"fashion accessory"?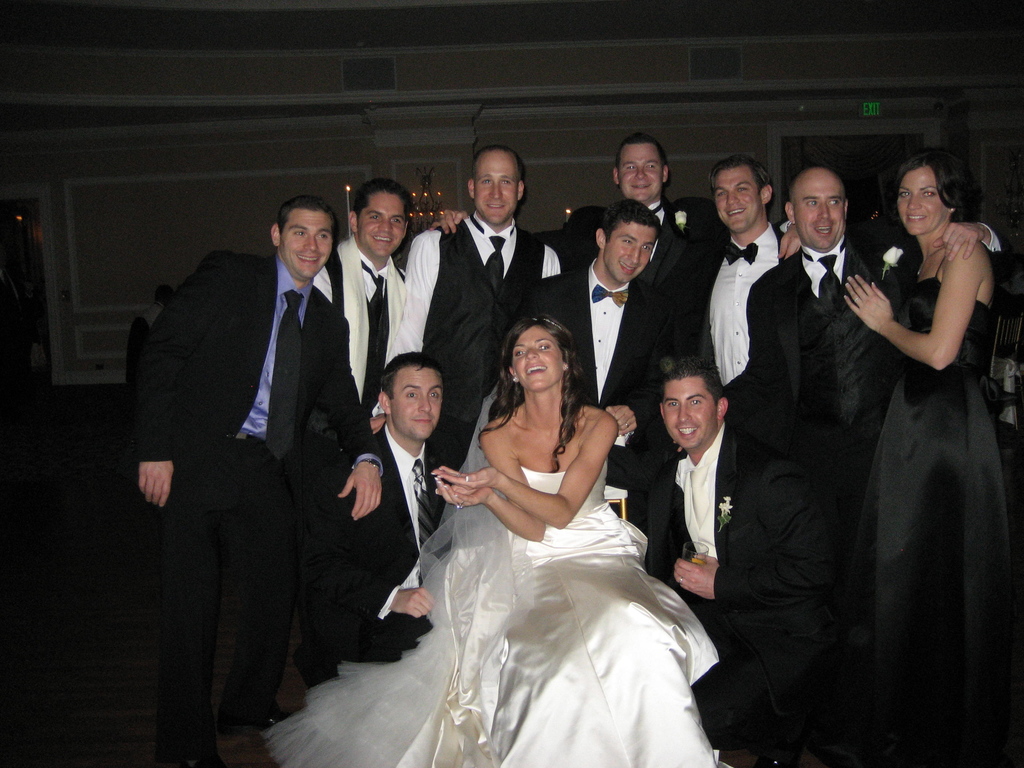
853:294:861:305
